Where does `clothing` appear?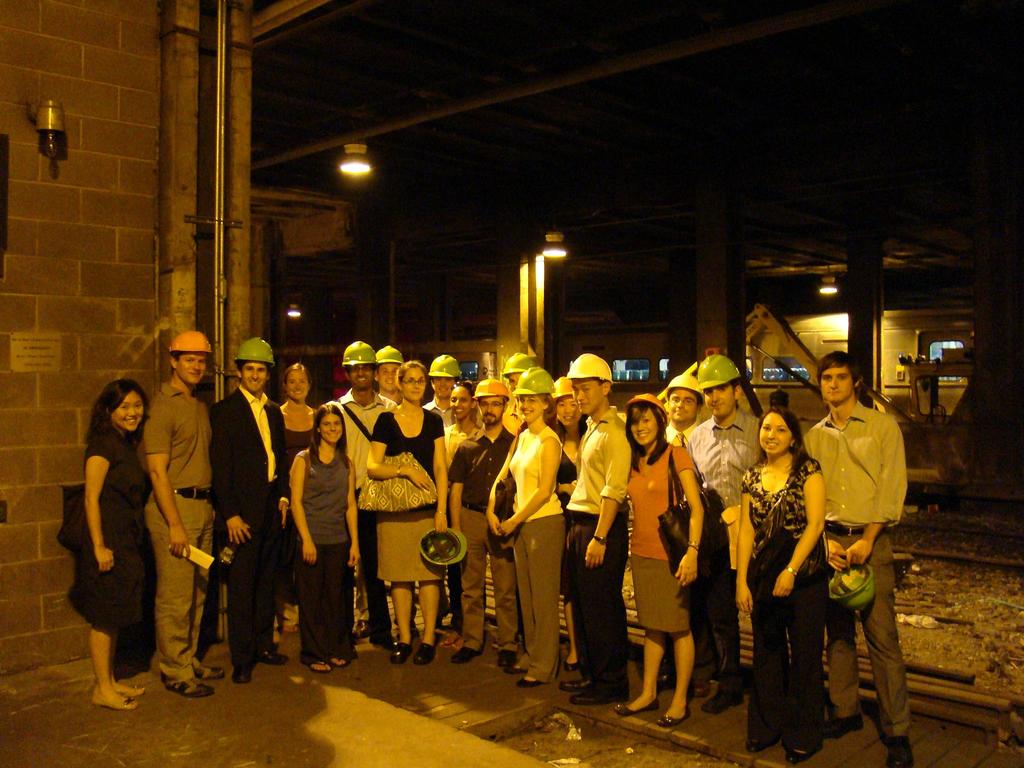
Appears at Rect(70, 425, 152, 628).
